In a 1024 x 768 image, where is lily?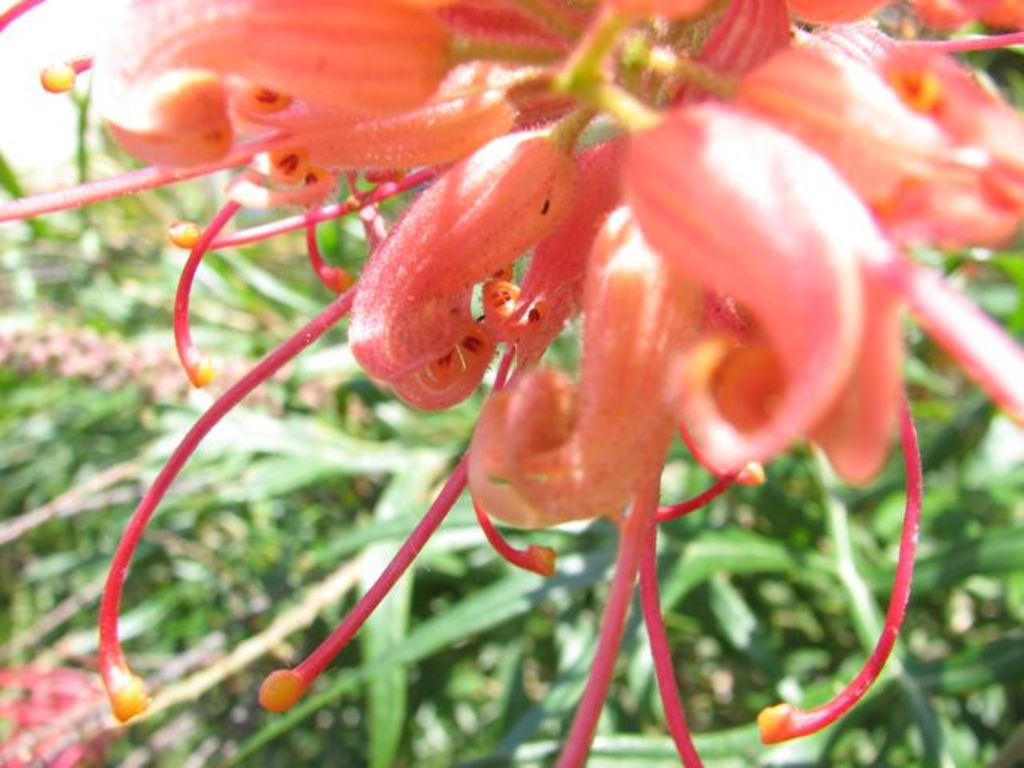
crop(0, 0, 1022, 766).
